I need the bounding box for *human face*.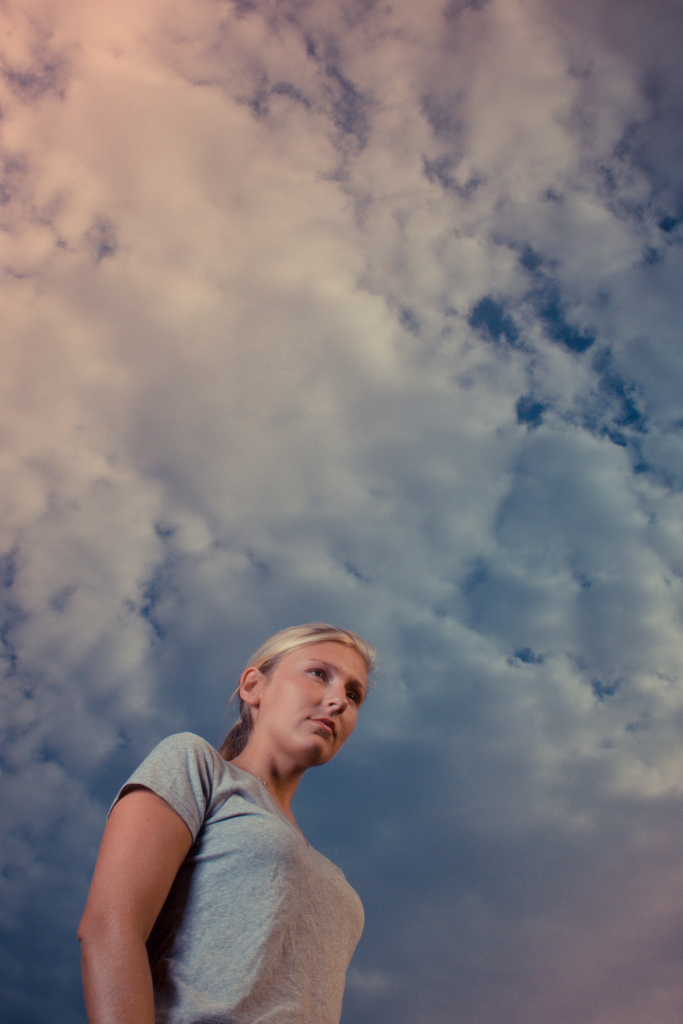
Here it is: 258, 643, 365, 765.
